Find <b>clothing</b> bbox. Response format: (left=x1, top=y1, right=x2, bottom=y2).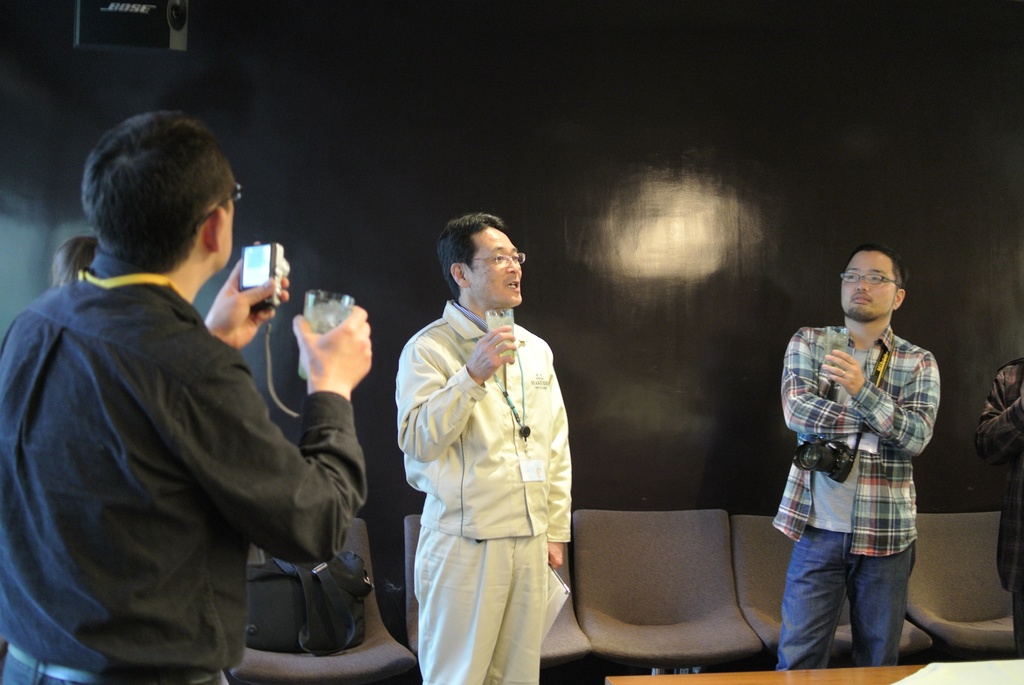
(left=381, top=287, right=600, bottom=666).
